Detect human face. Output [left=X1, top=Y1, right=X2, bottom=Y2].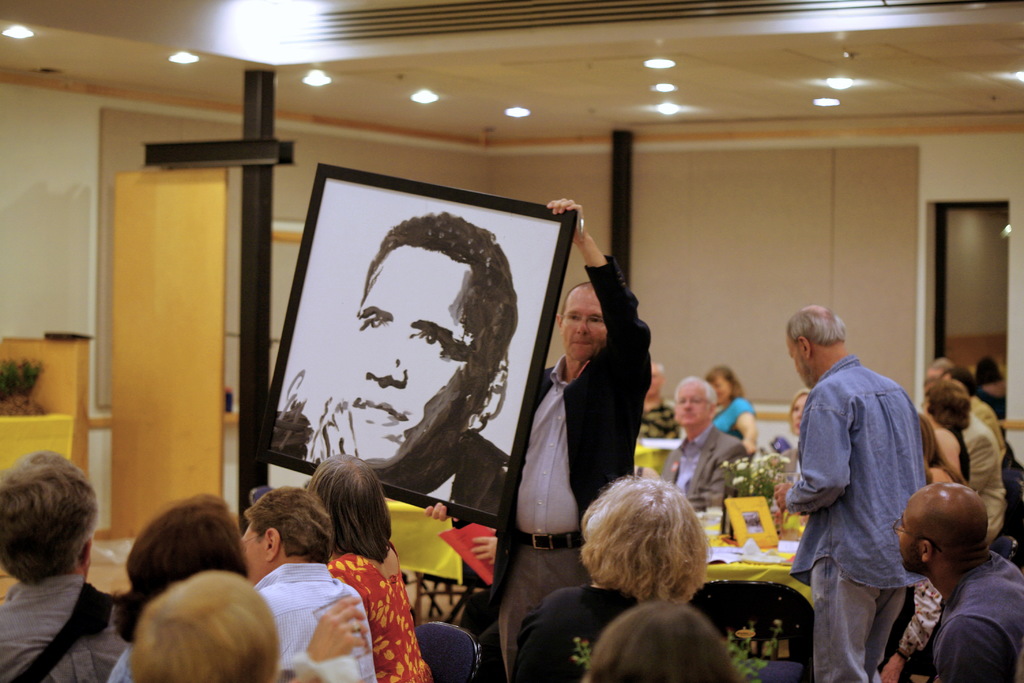
[left=644, top=363, right=664, bottom=398].
